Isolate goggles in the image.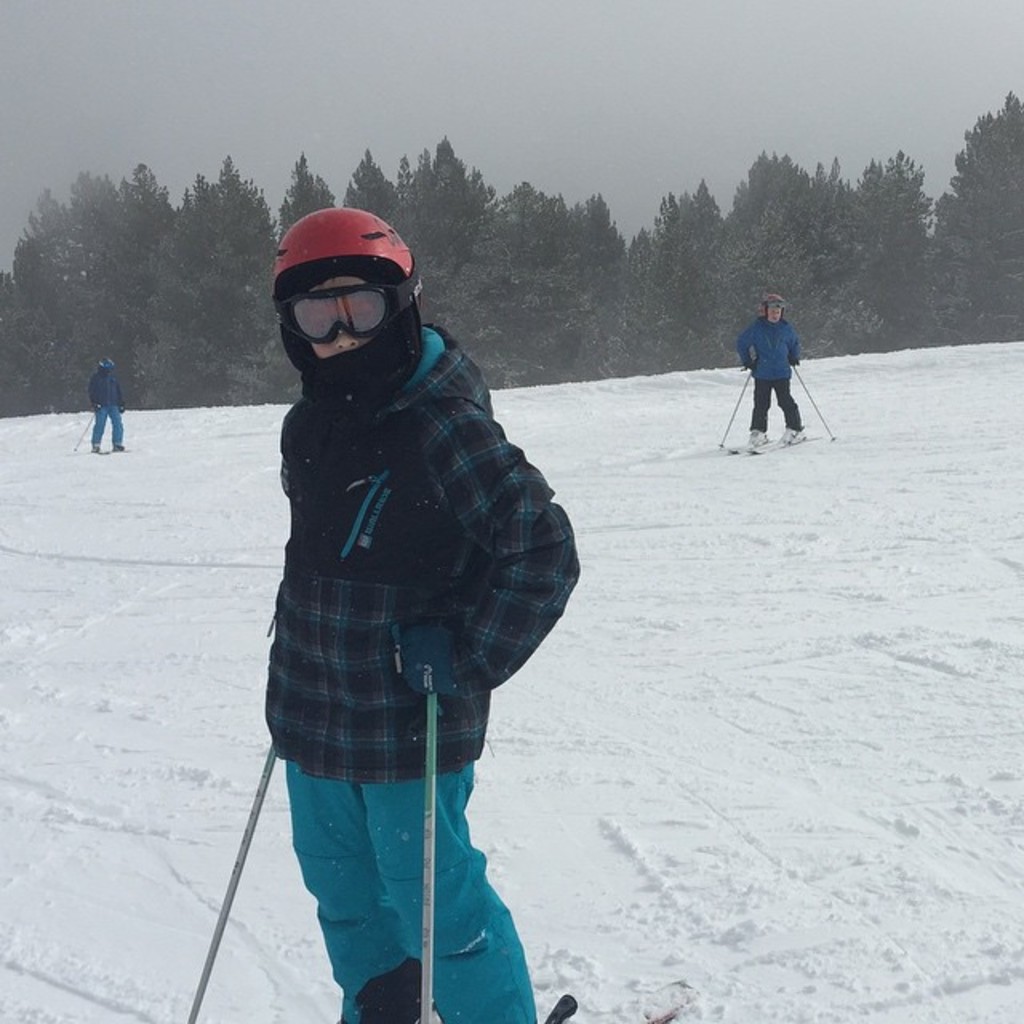
Isolated region: 275/277/418/350.
